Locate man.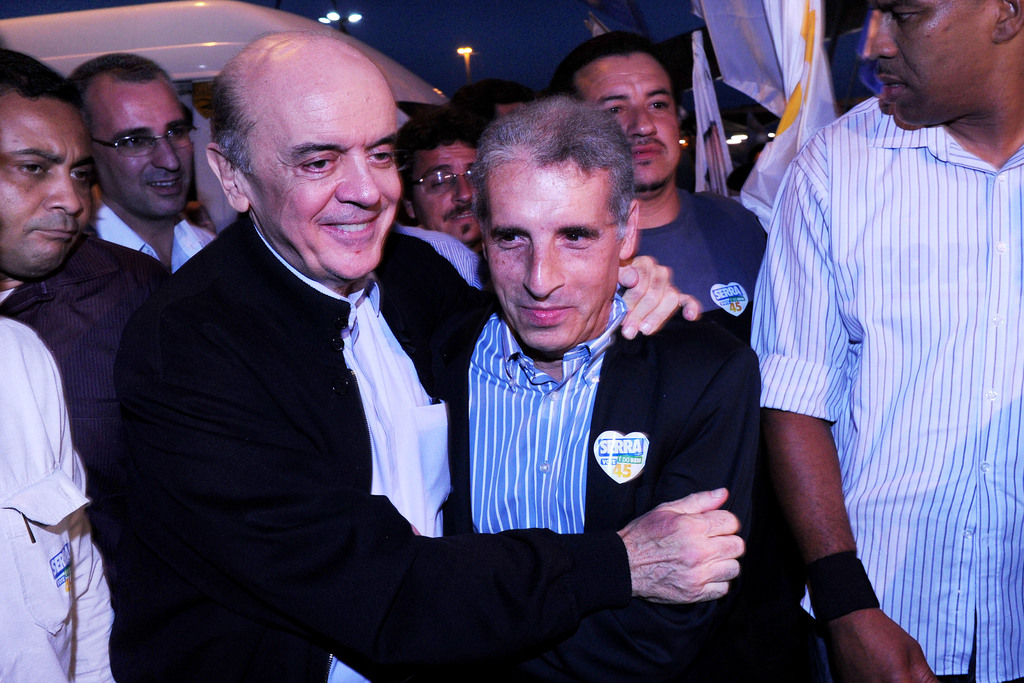
Bounding box: 111,27,740,682.
